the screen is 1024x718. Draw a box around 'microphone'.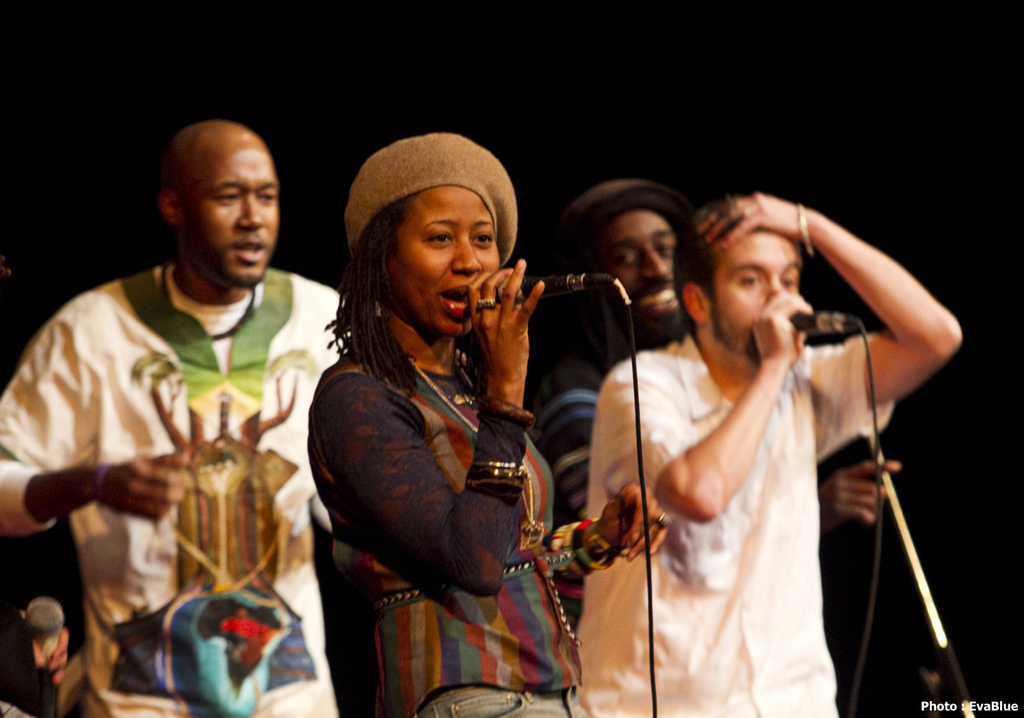
[left=23, top=595, right=68, bottom=717].
